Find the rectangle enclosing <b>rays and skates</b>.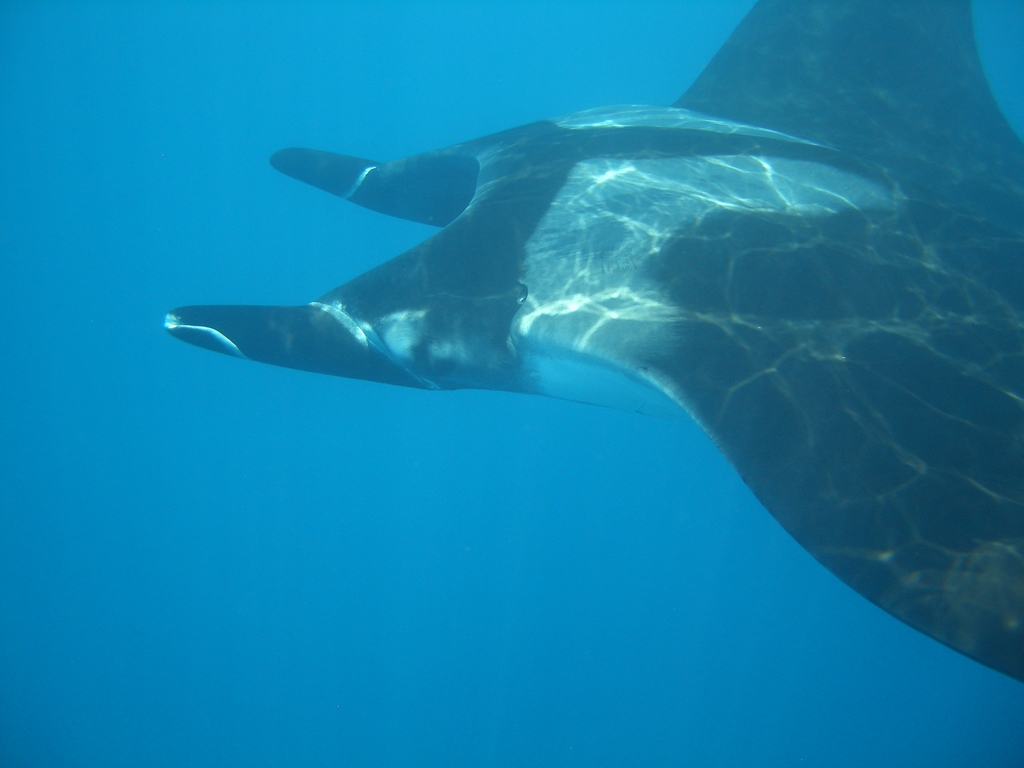
<box>161,0,1023,682</box>.
